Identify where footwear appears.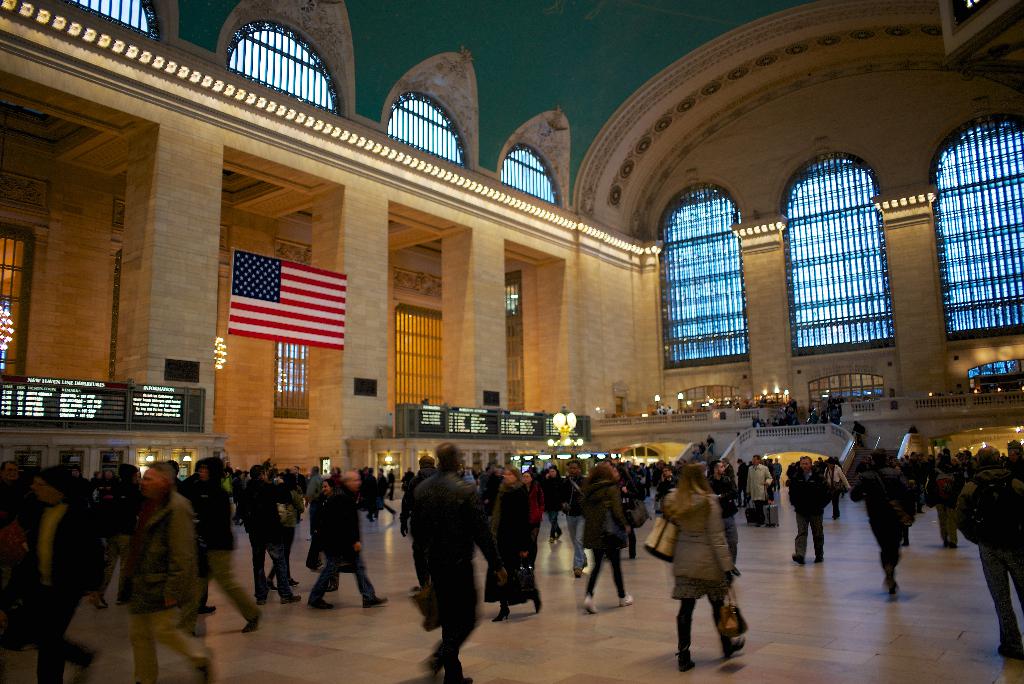
Appears at pyautogui.locateOnScreen(90, 597, 109, 608).
